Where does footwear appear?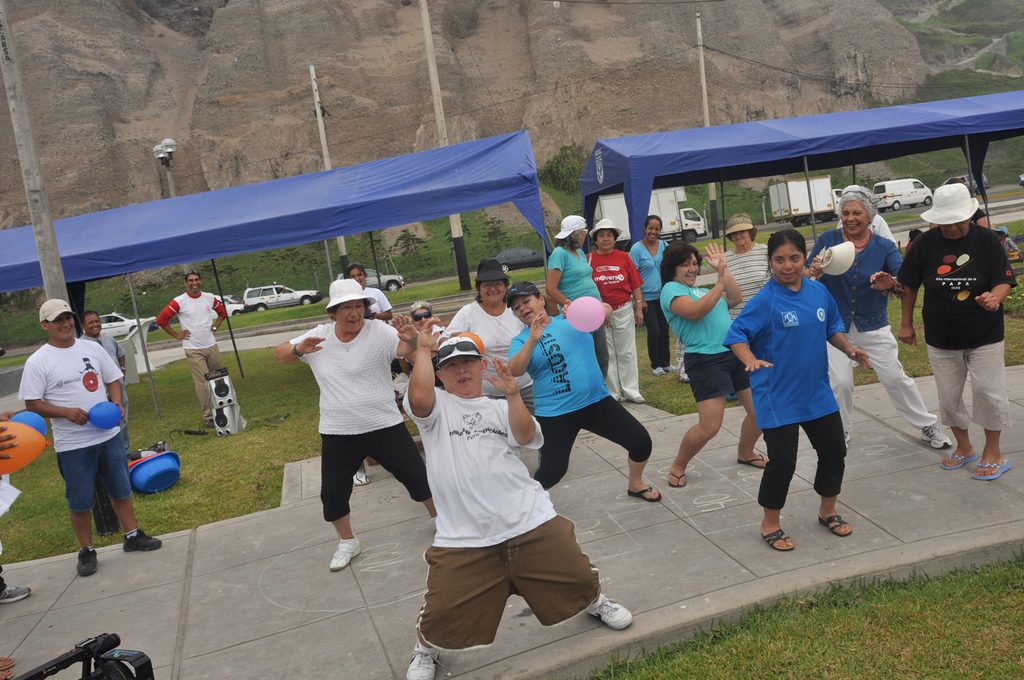
Appears at box(919, 424, 958, 448).
